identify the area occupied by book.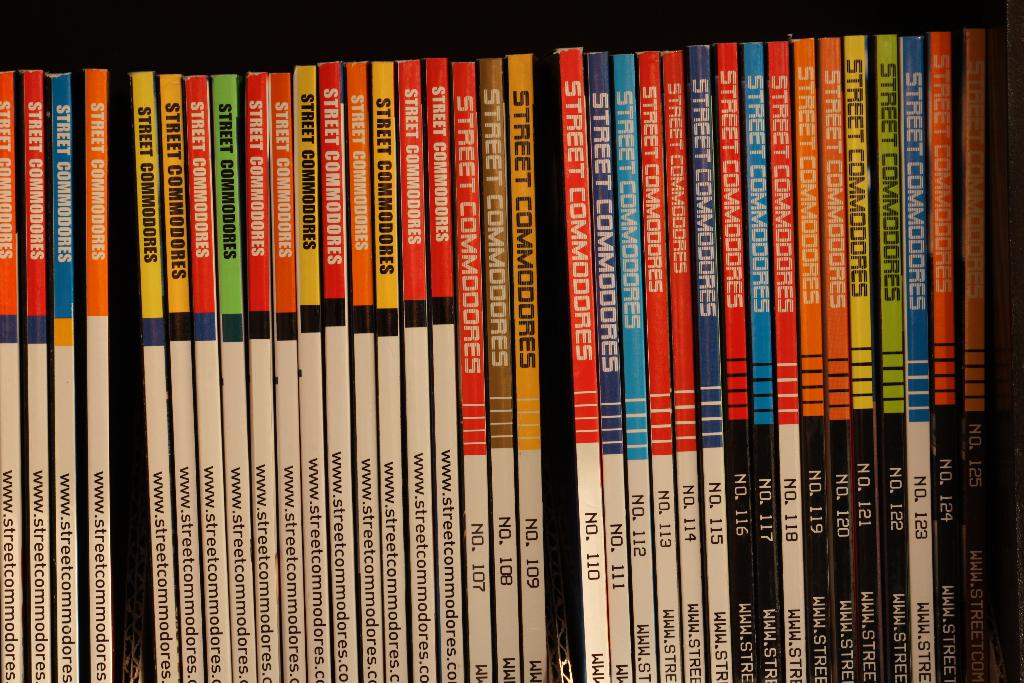
Area: bbox=[486, 53, 516, 682].
